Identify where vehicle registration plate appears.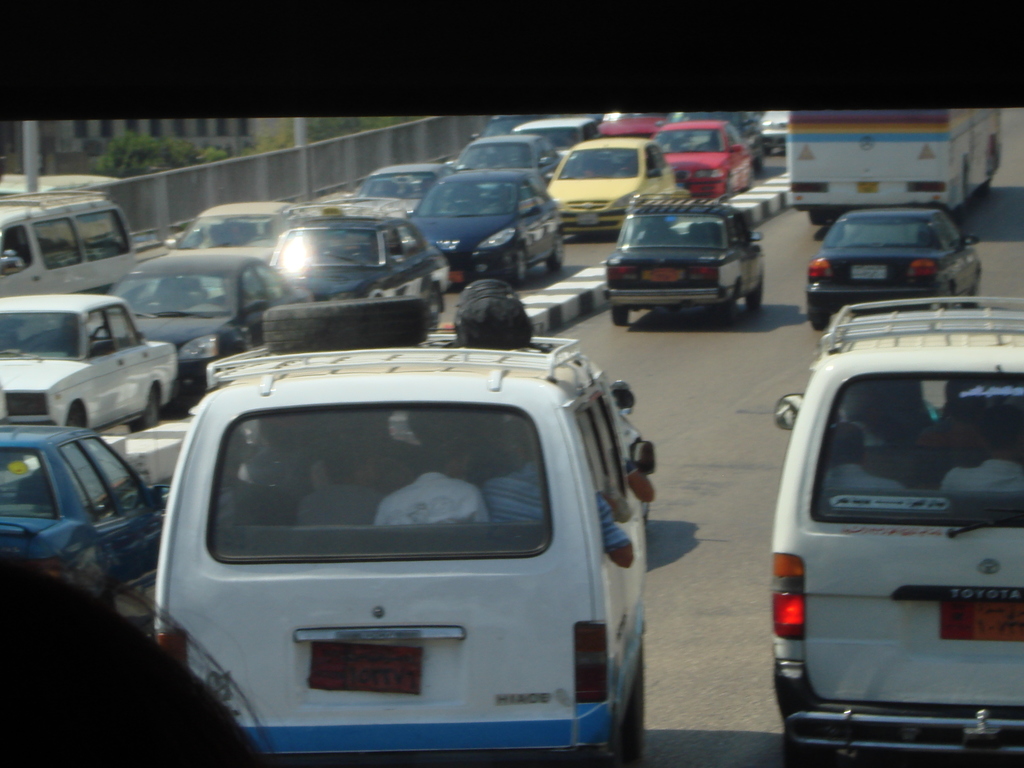
Appears at {"left": 644, "top": 267, "right": 680, "bottom": 280}.
